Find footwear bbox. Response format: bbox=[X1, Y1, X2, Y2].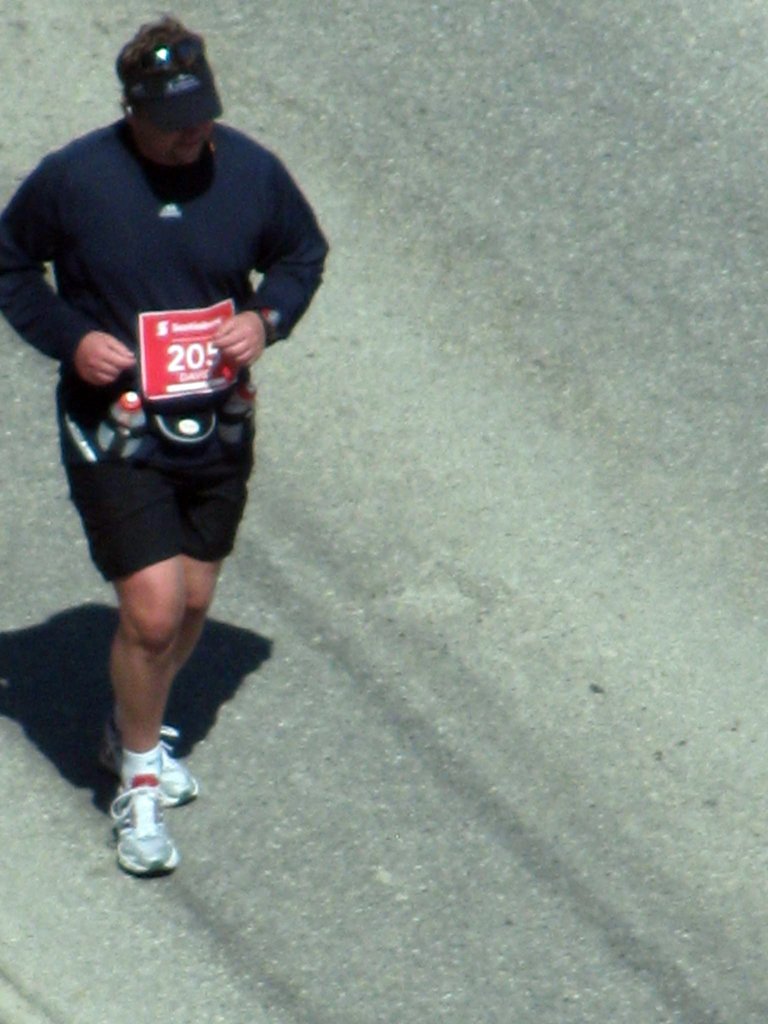
bbox=[100, 710, 198, 806].
